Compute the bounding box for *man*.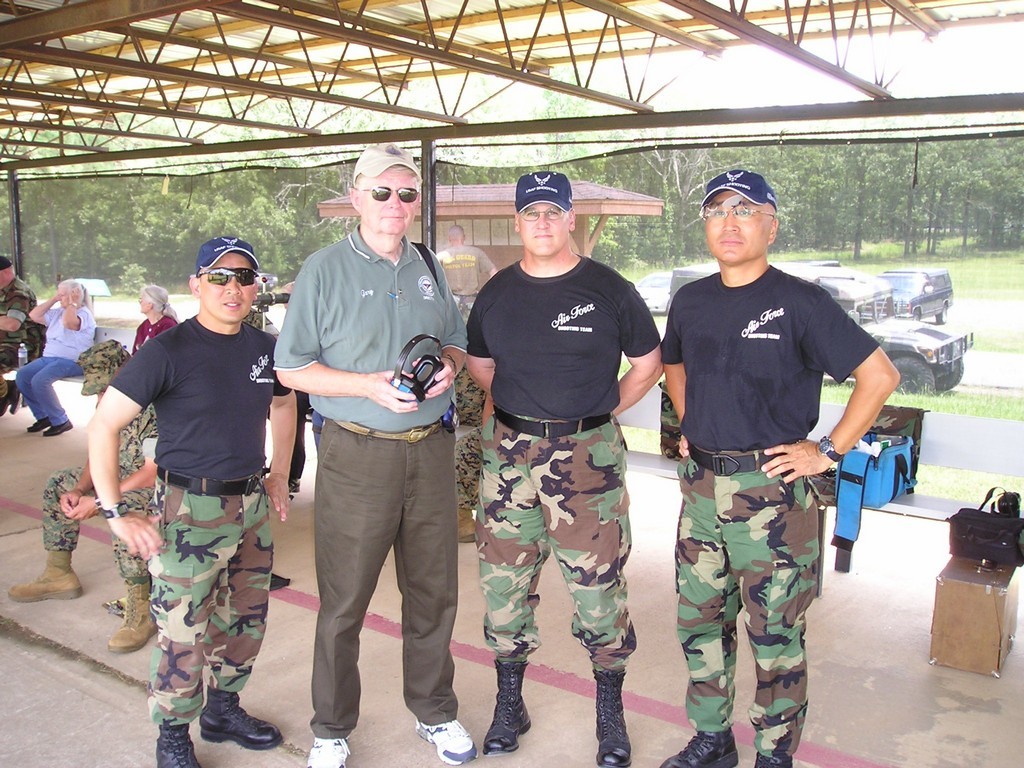
(661,169,898,767).
